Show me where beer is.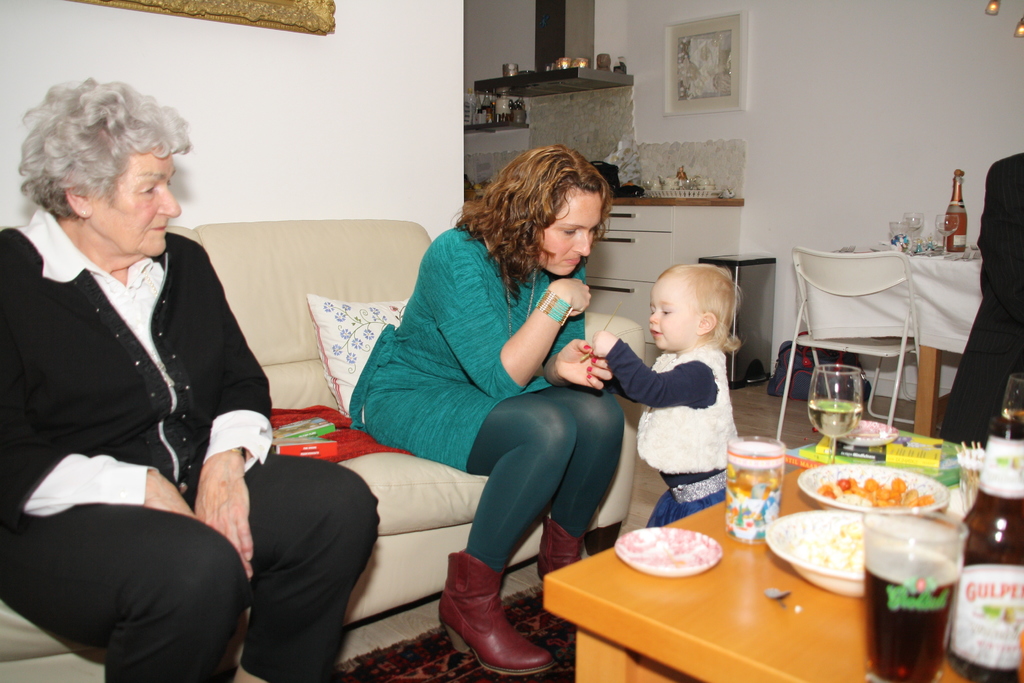
beer is at x1=960, y1=372, x2=1023, y2=681.
